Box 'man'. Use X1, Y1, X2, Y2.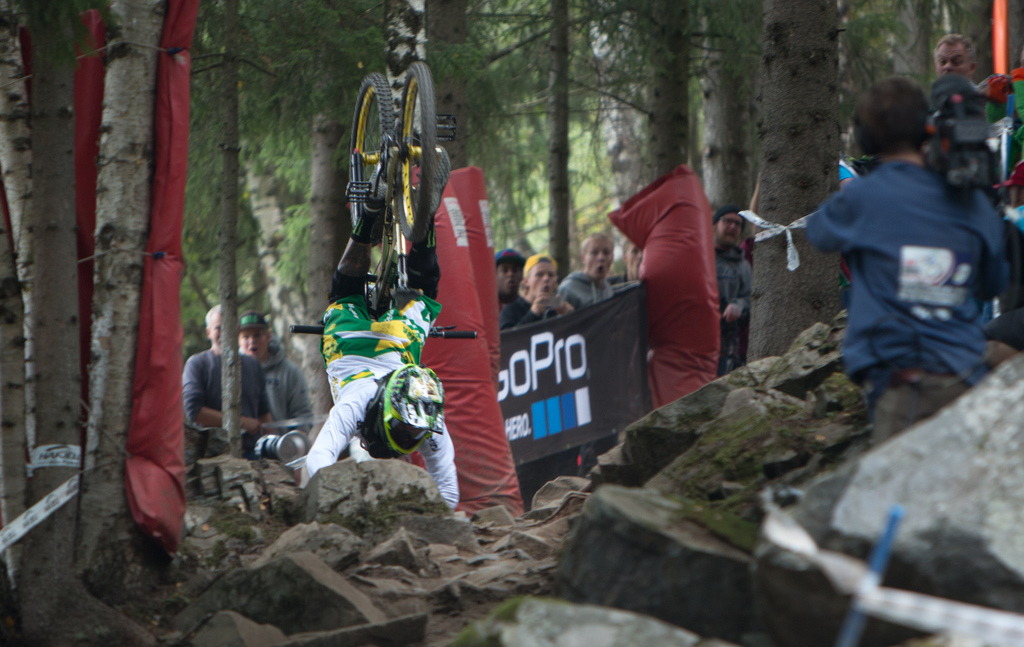
236, 306, 311, 439.
